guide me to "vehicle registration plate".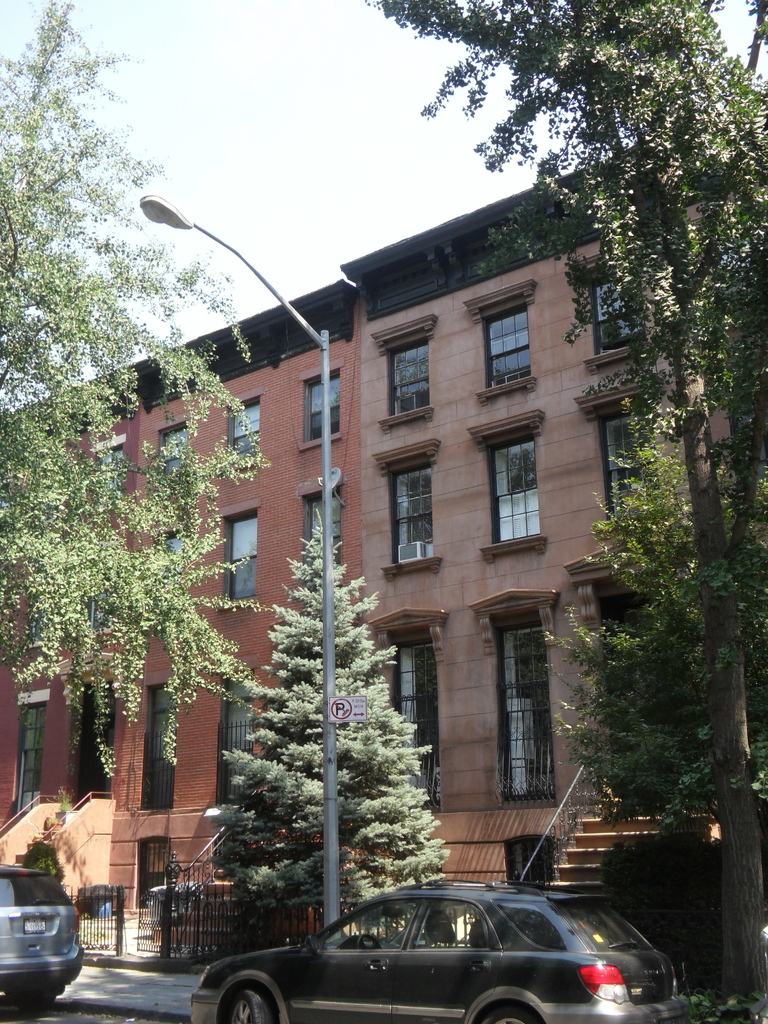
Guidance: rect(21, 916, 47, 930).
